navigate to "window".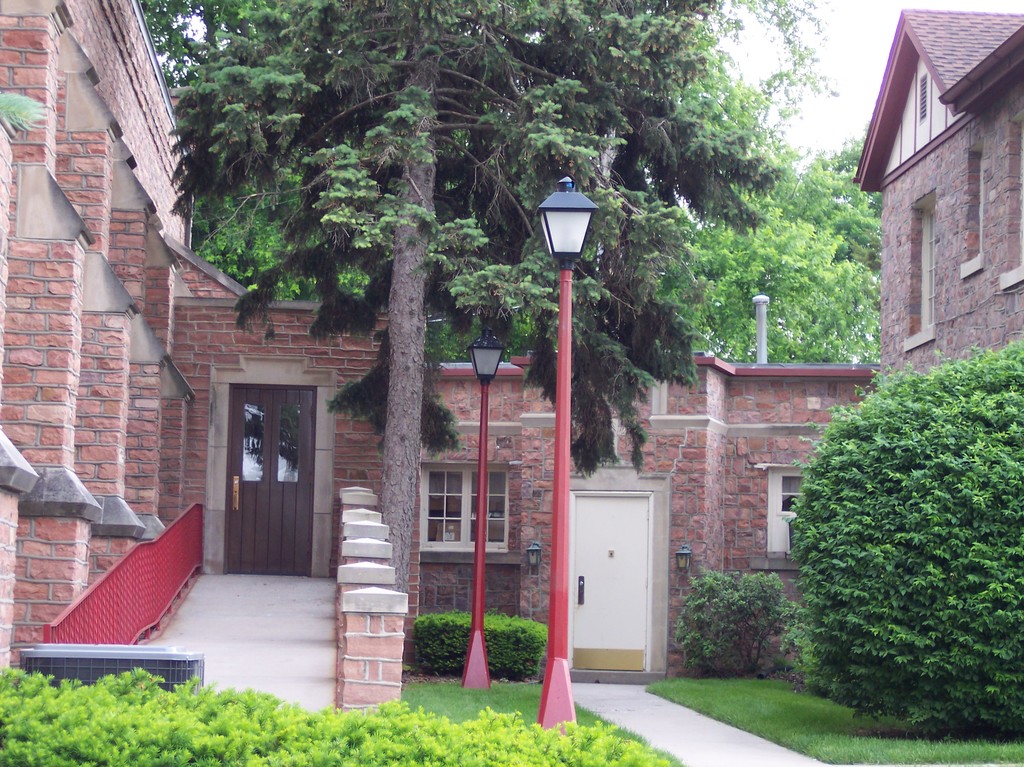
Navigation target: pyautogui.locateOnScreen(772, 468, 806, 560).
